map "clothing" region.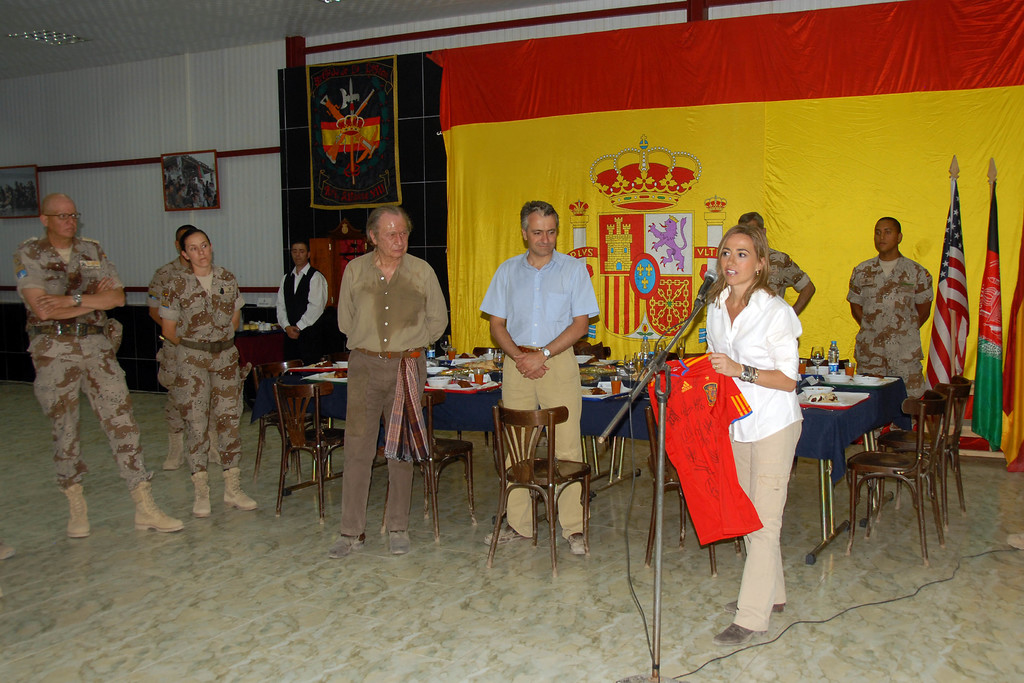
Mapped to [848,259,940,456].
